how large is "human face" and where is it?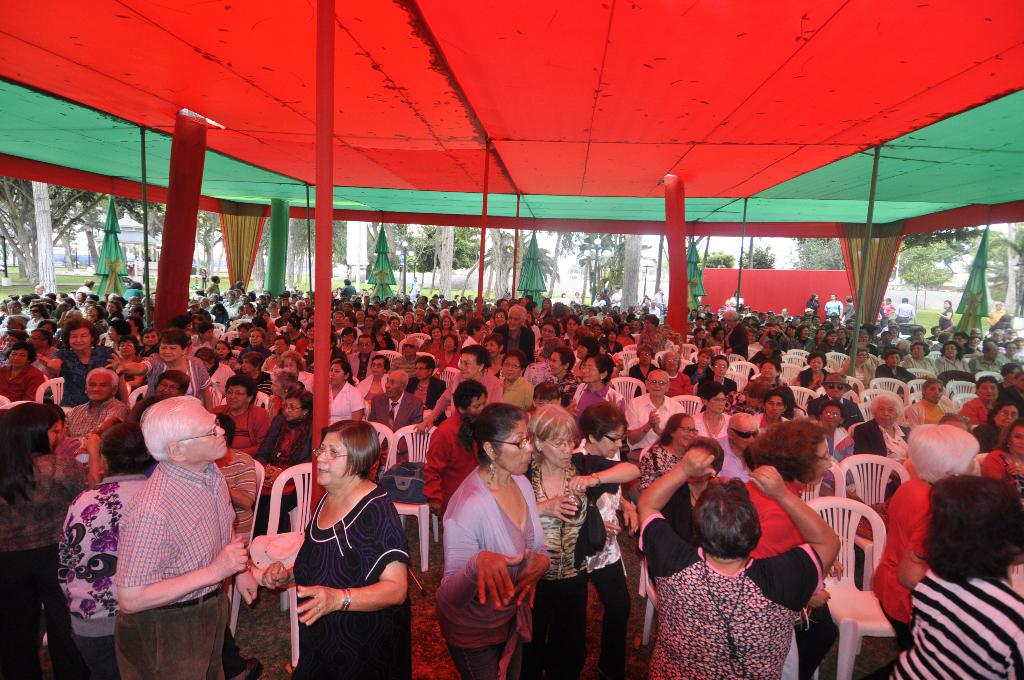
Bounding box: region(494, 311, 504, 326).
